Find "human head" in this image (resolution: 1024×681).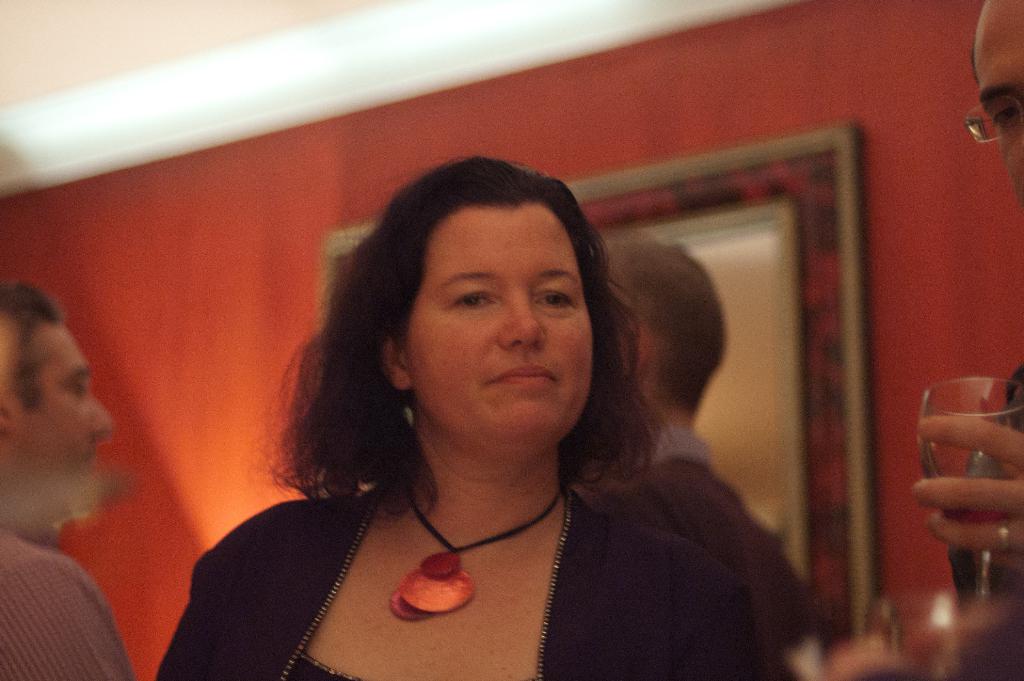
crop(0, 284, 118, 526).
